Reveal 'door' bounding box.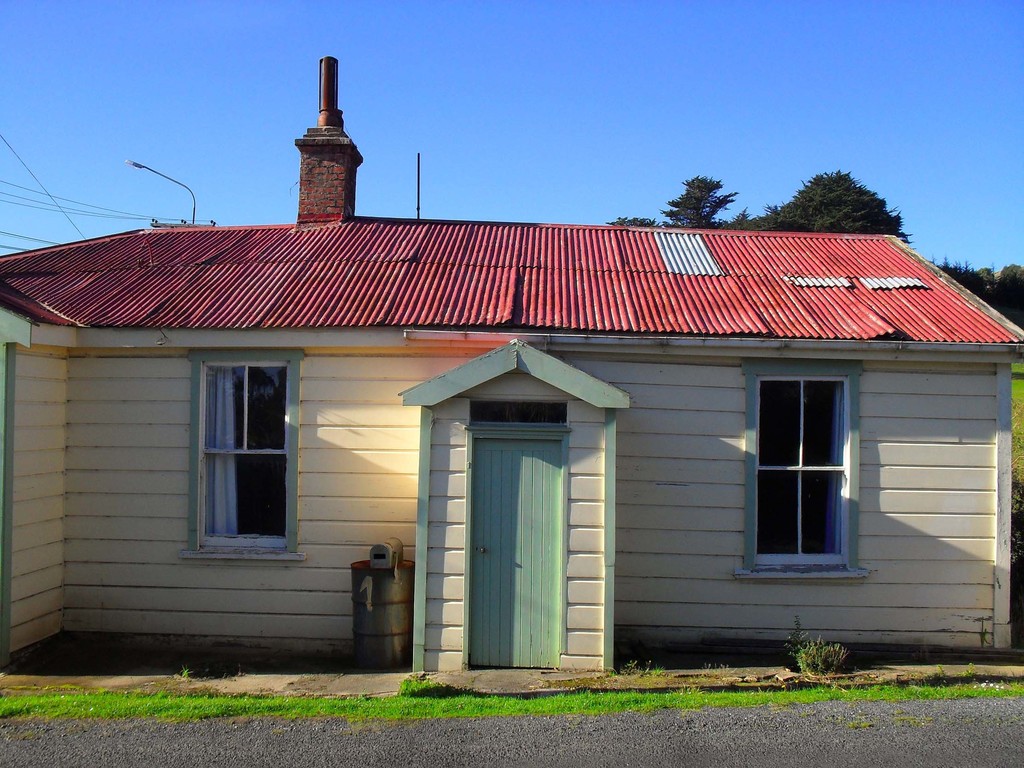
Revealed: locate(458, 404, 584, 688).
